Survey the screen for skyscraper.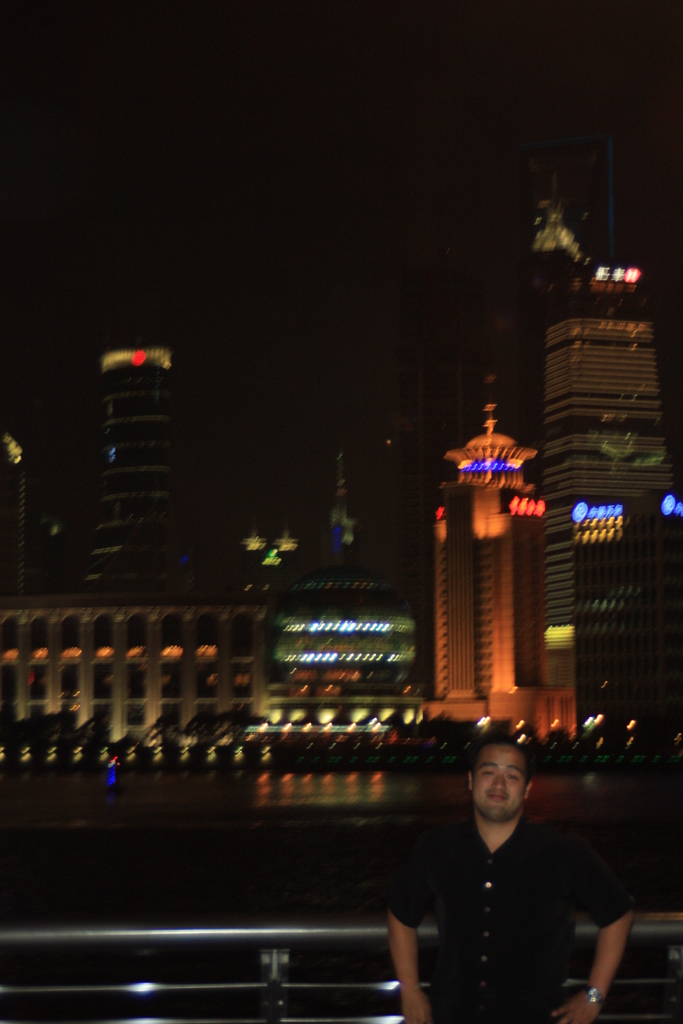
Survey found: crop(32, 325, 272, 593).
